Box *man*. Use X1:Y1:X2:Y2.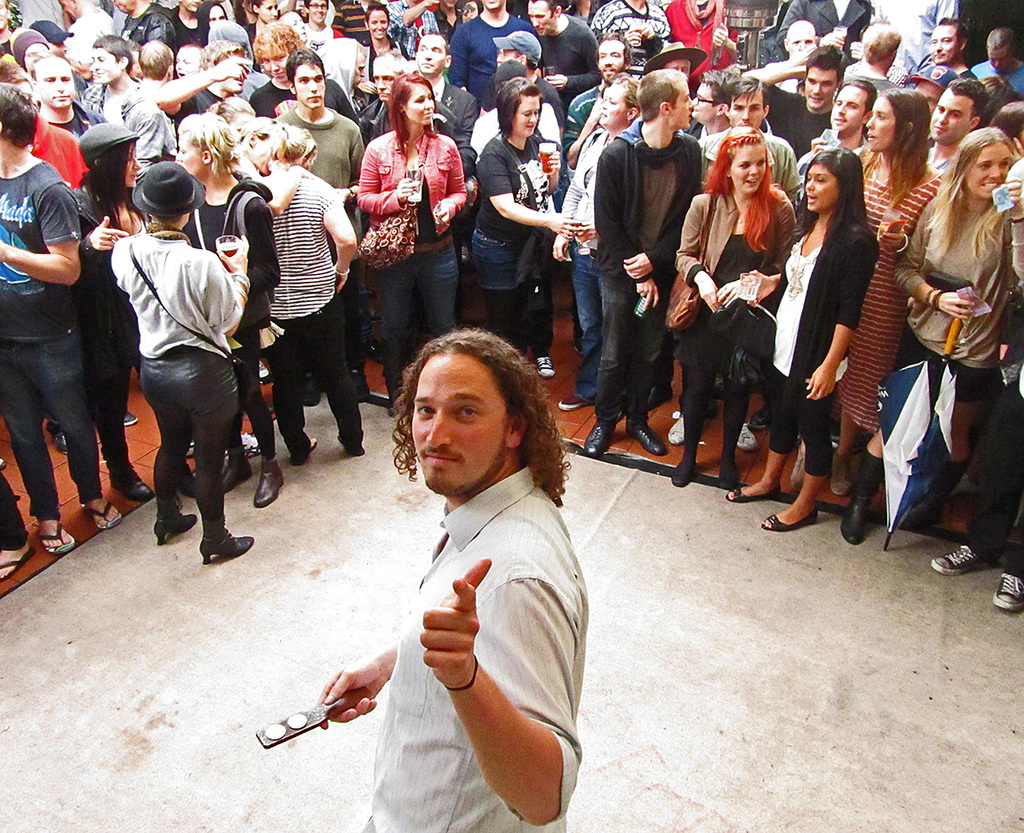
972:24:1023:90.
